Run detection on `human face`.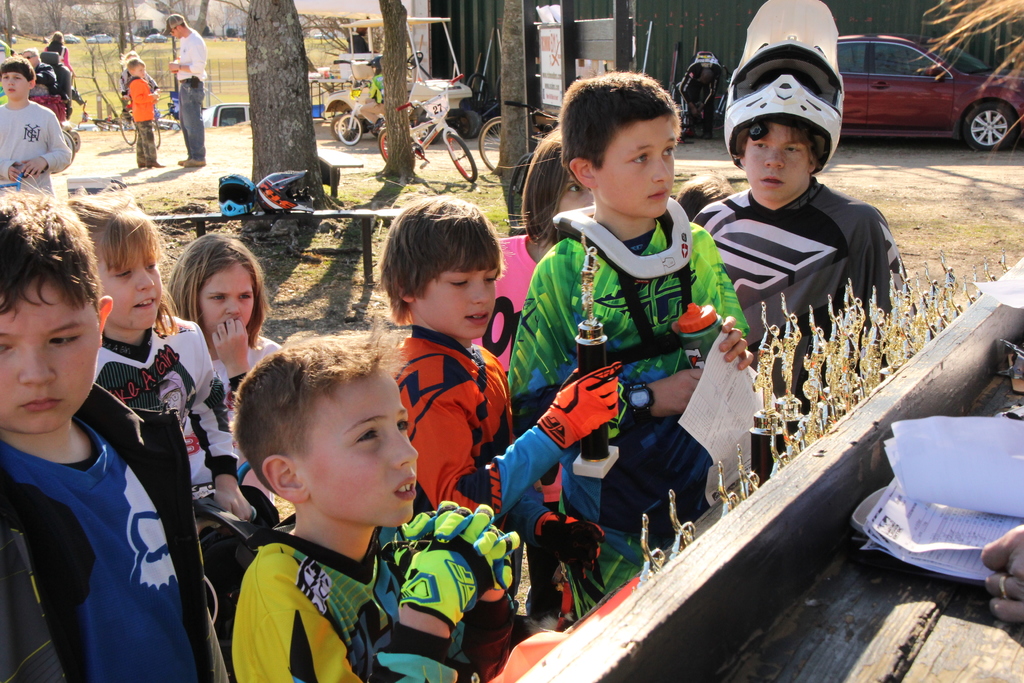
Result: bbox(129, 64, 143, 77).
